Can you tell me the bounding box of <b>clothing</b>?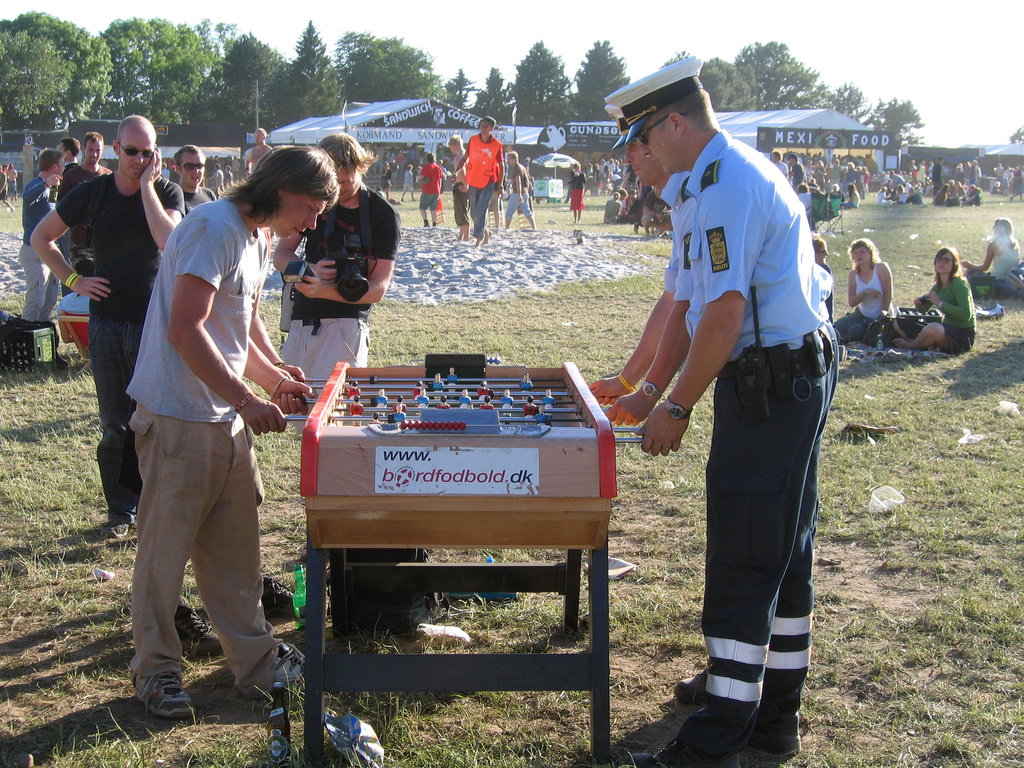
(500, 148, 512, 189).
